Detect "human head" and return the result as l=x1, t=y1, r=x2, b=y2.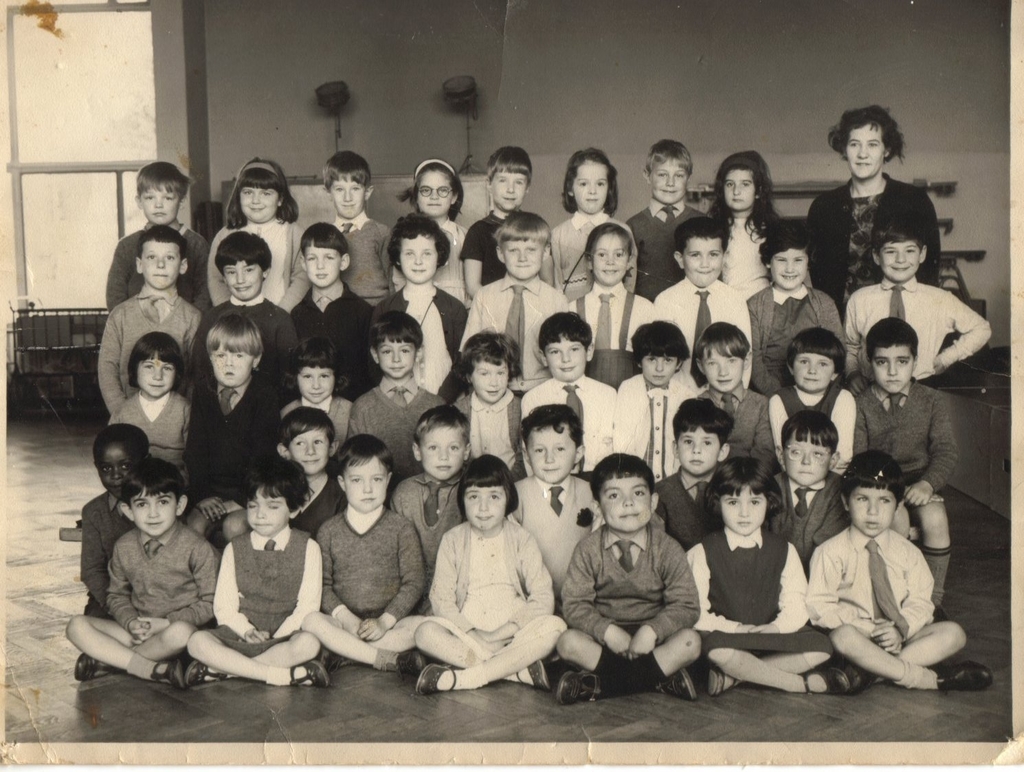
l=838, t=455, r=907, b=536.
